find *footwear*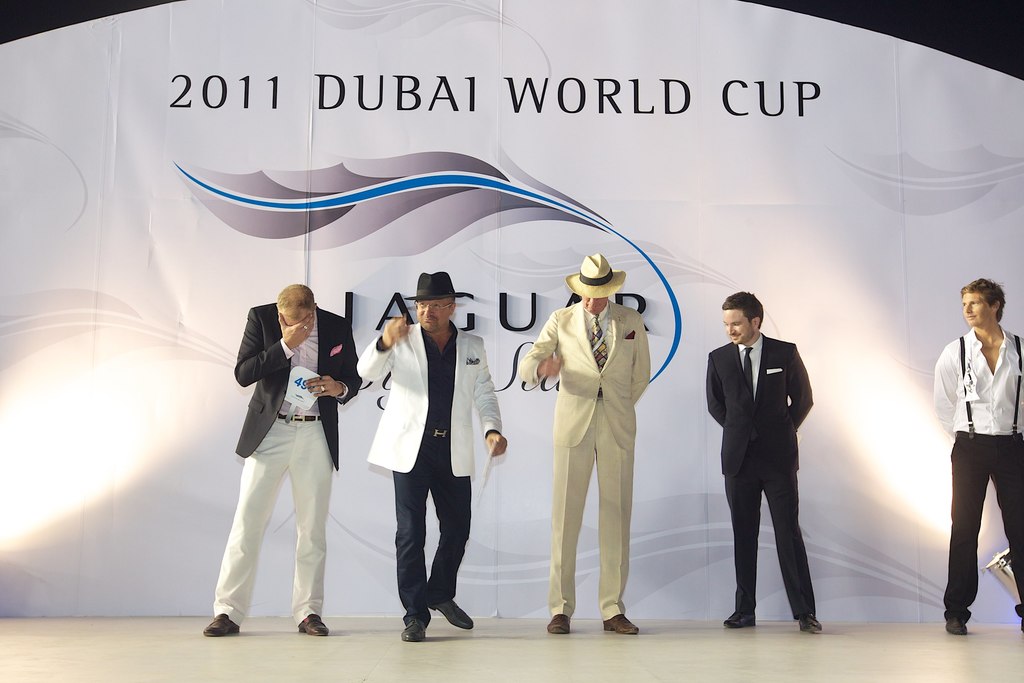
locate(404, 613, 431, 640)
